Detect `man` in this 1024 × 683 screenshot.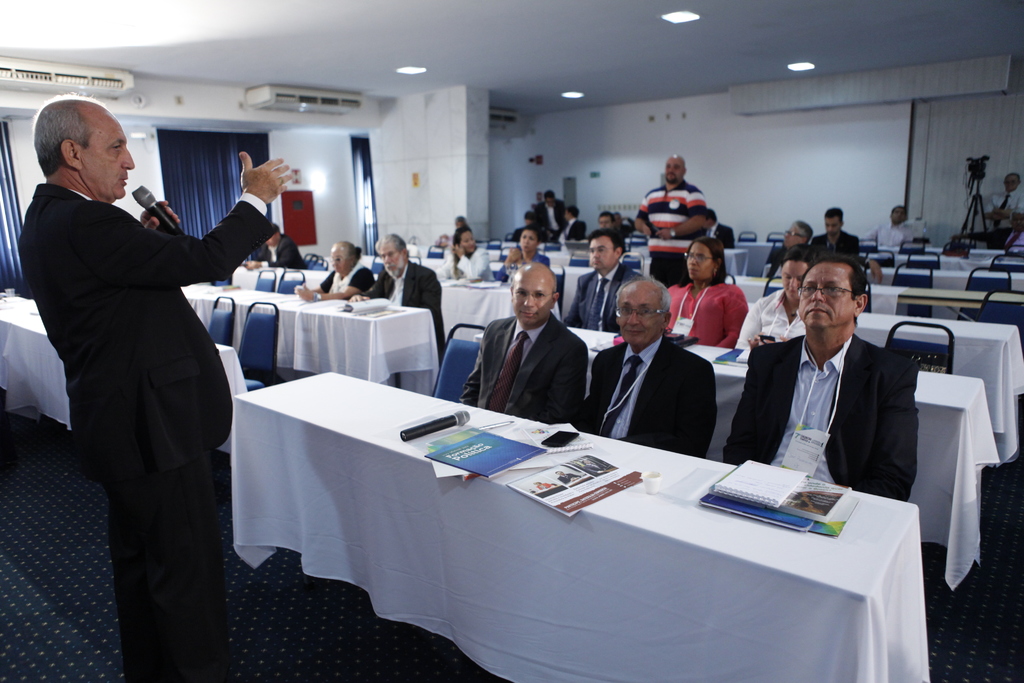
Detection: [351, 234, 448, 365].
